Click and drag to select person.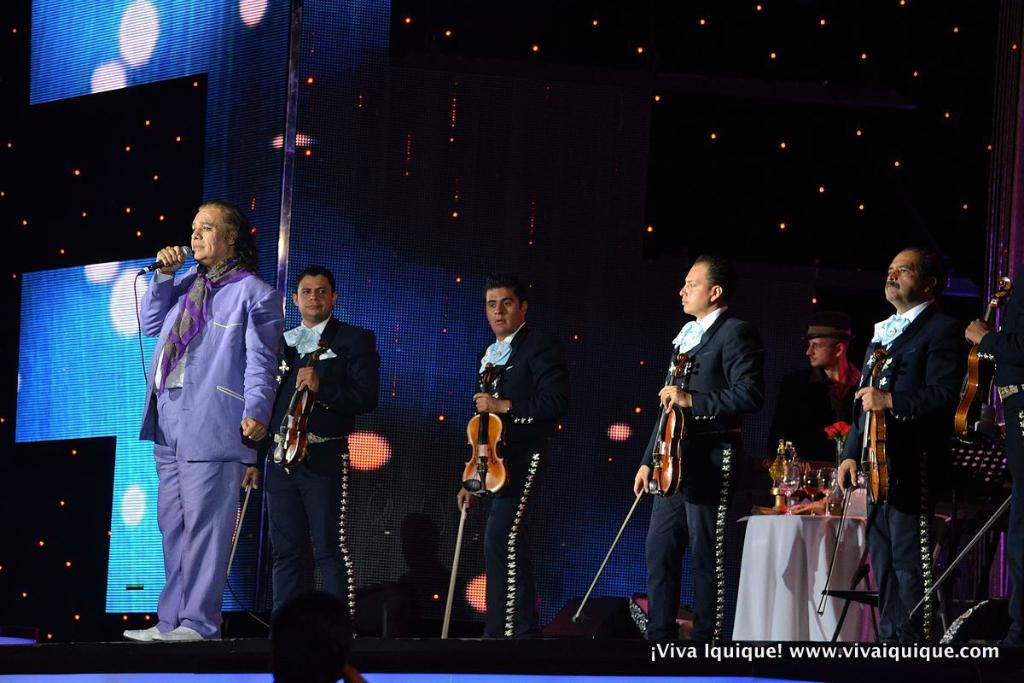
Selection: 111/193/279/651.
